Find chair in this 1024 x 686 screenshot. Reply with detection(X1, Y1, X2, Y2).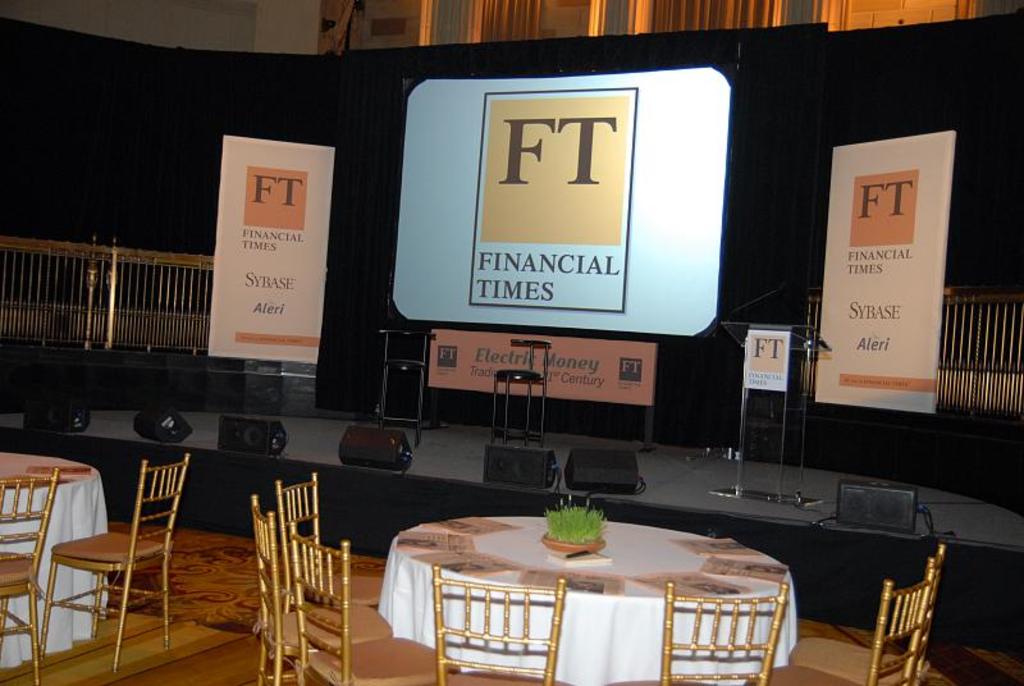
detection(23, 447, 187, 676).
